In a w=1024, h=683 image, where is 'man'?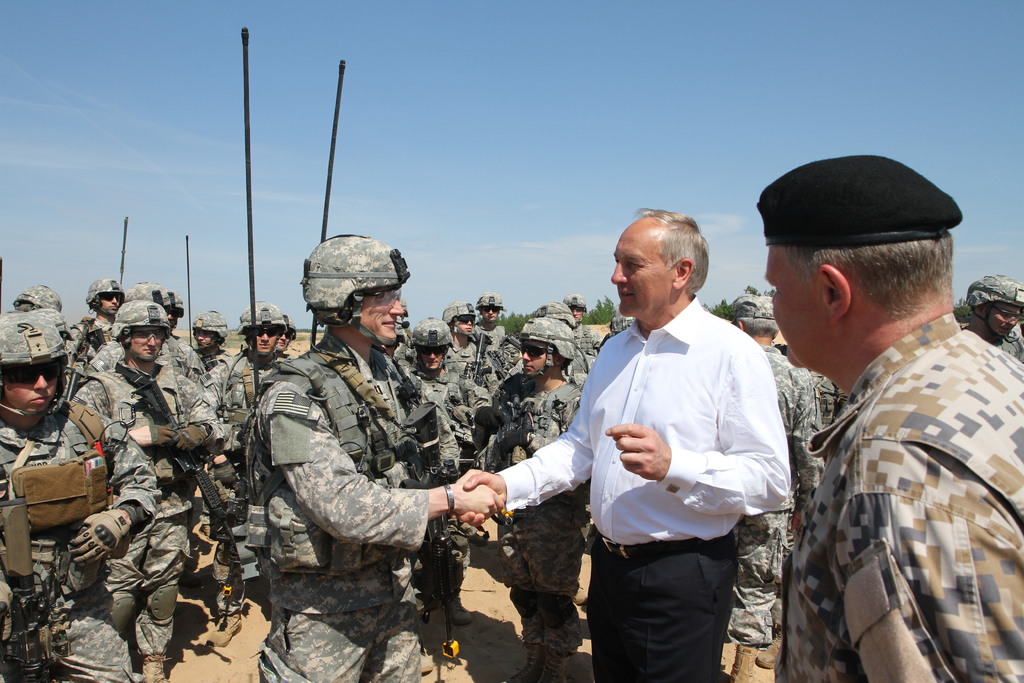
723,287,816,682.
